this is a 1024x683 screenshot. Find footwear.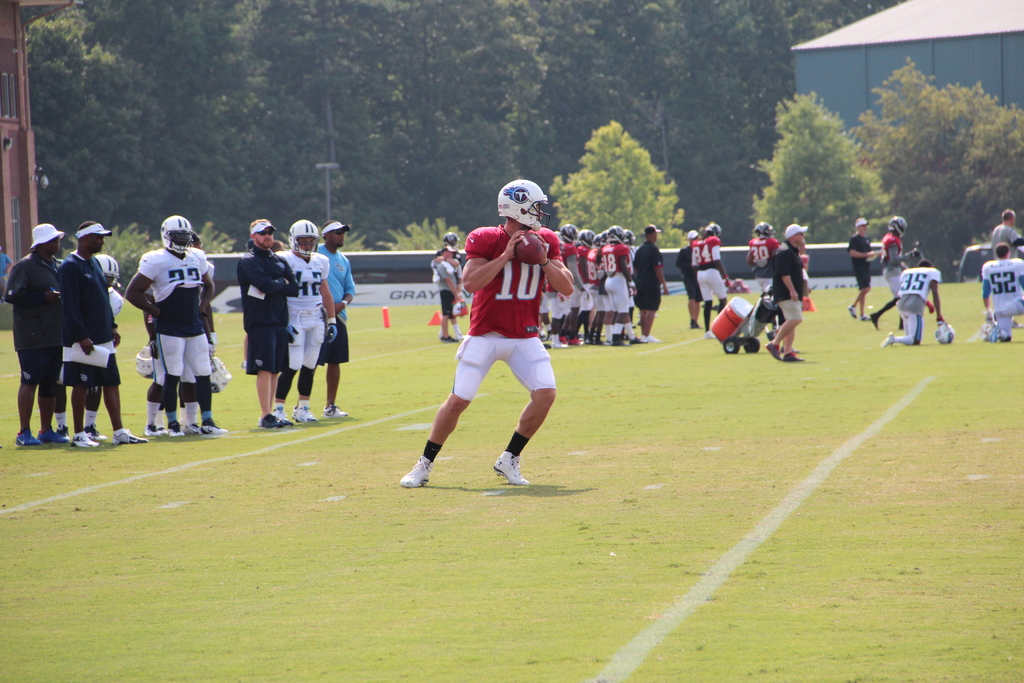
Bounding box: region(846, 304, 857, 318).
